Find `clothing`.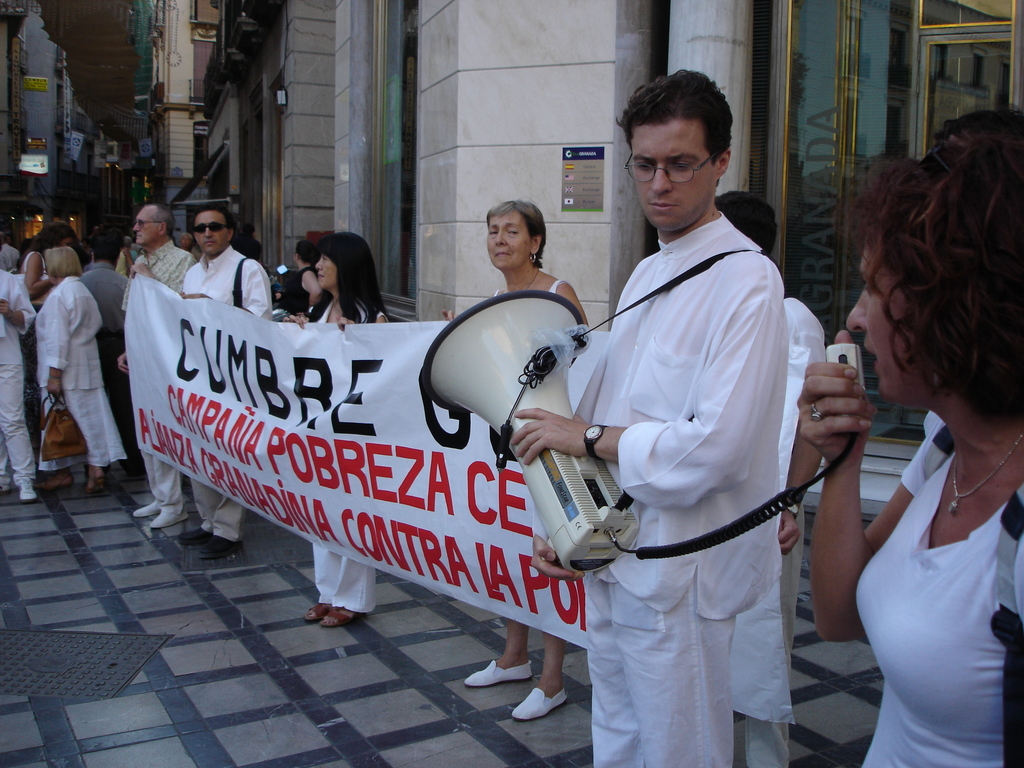
184, 245, 271, 321.
